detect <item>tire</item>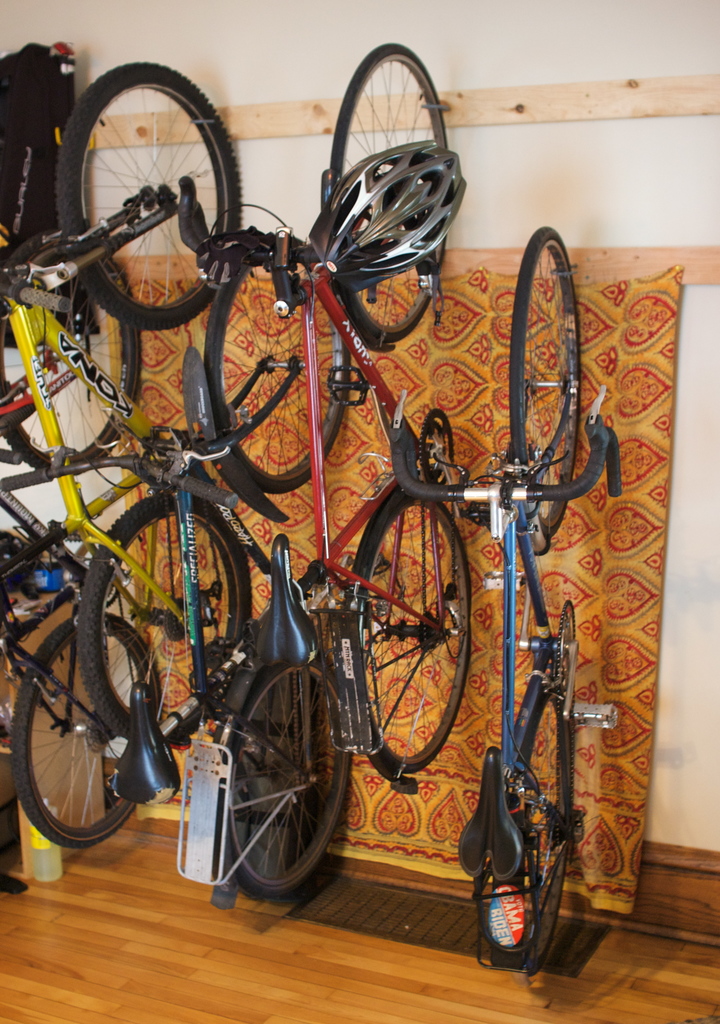
x1=203, y1=232, x2=351, y2=495
